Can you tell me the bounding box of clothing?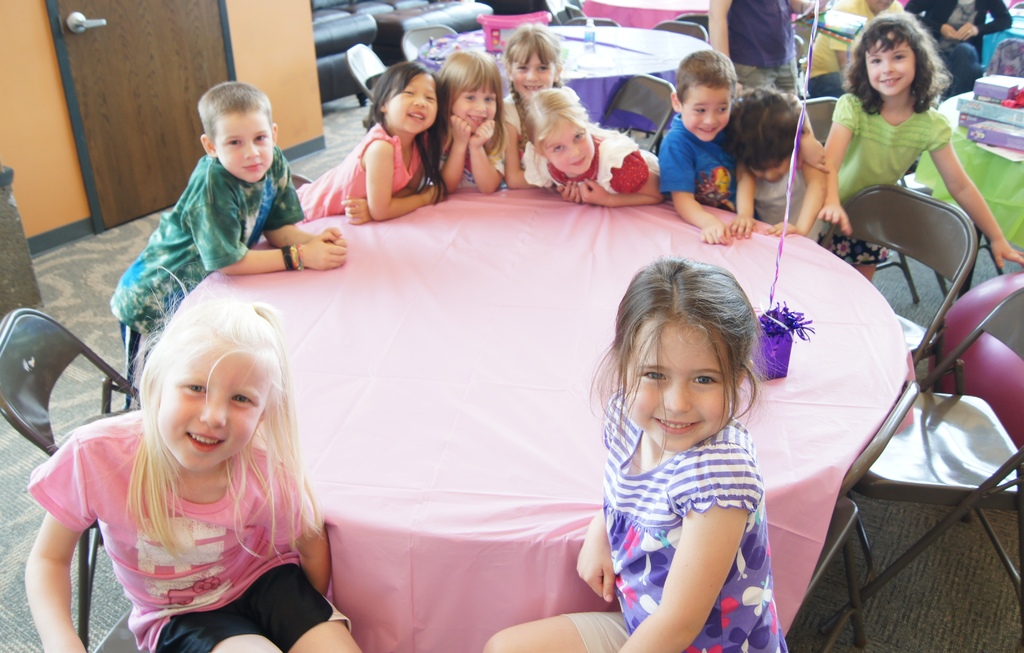
left=924, top=0, right=1011, bottom=92.
